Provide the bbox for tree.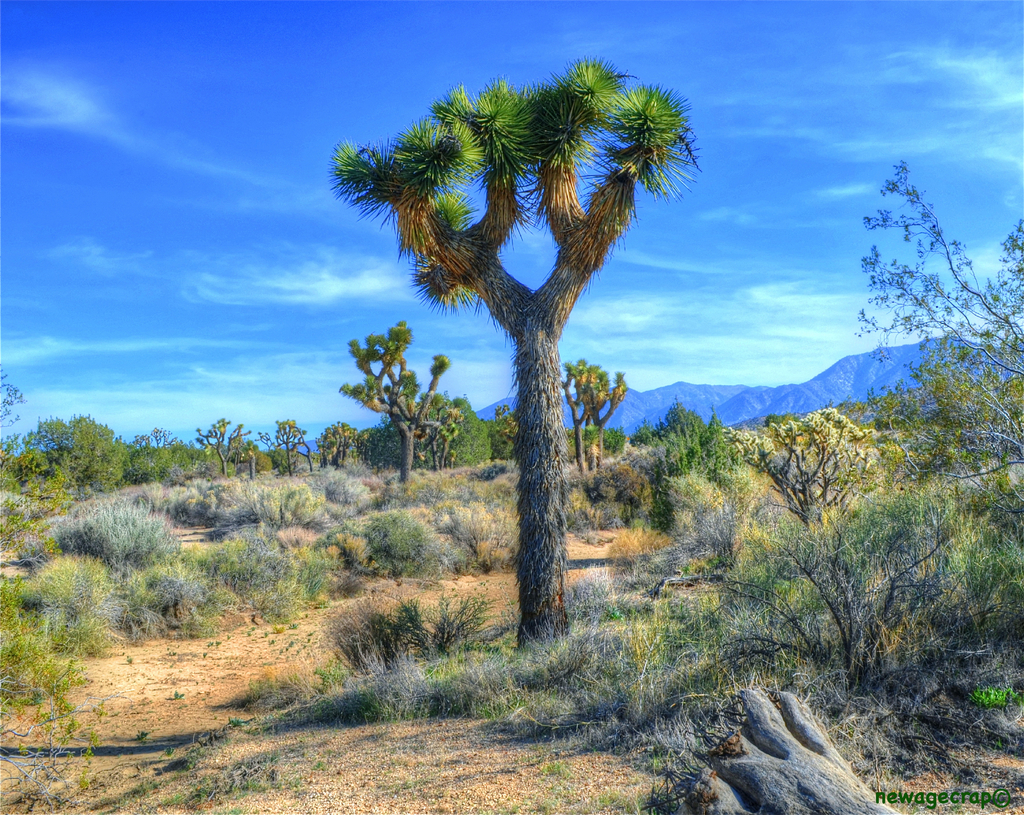
{"x1": 570, "y1": 359, "x2": 623, "y2": 467}.
